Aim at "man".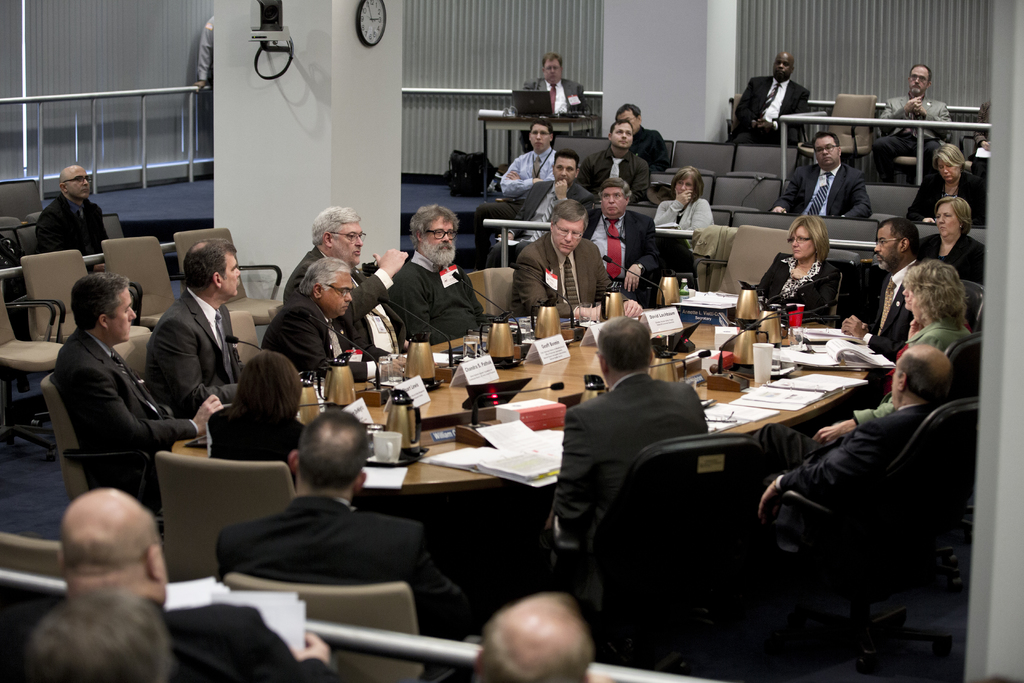
Aimed at 582 172 666 299.
